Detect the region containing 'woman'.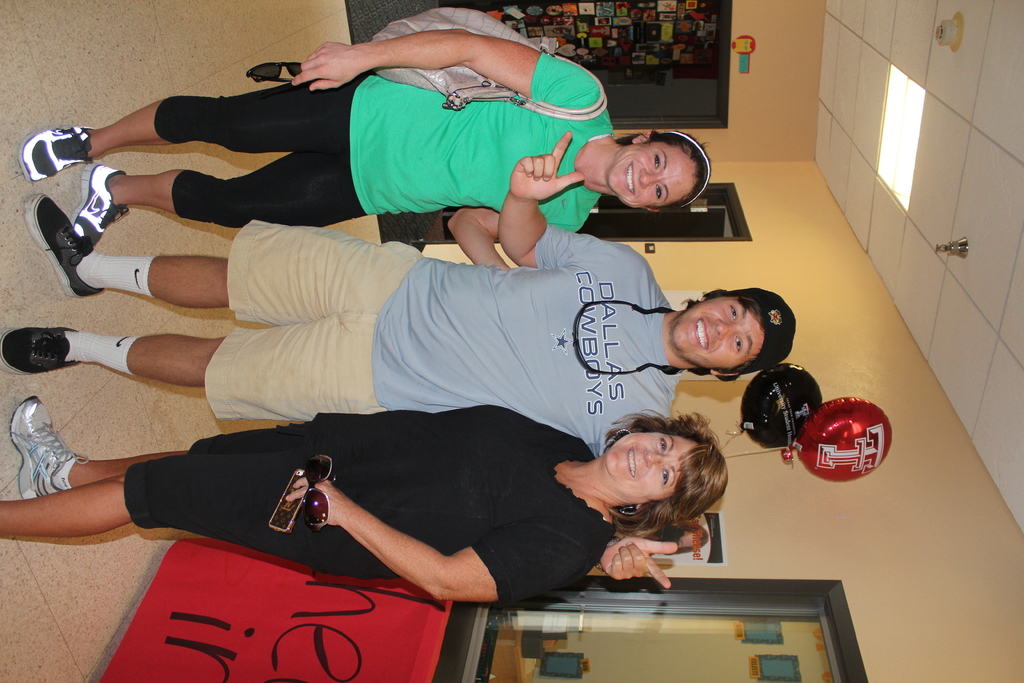
rect(0, 404, 732, 609).
